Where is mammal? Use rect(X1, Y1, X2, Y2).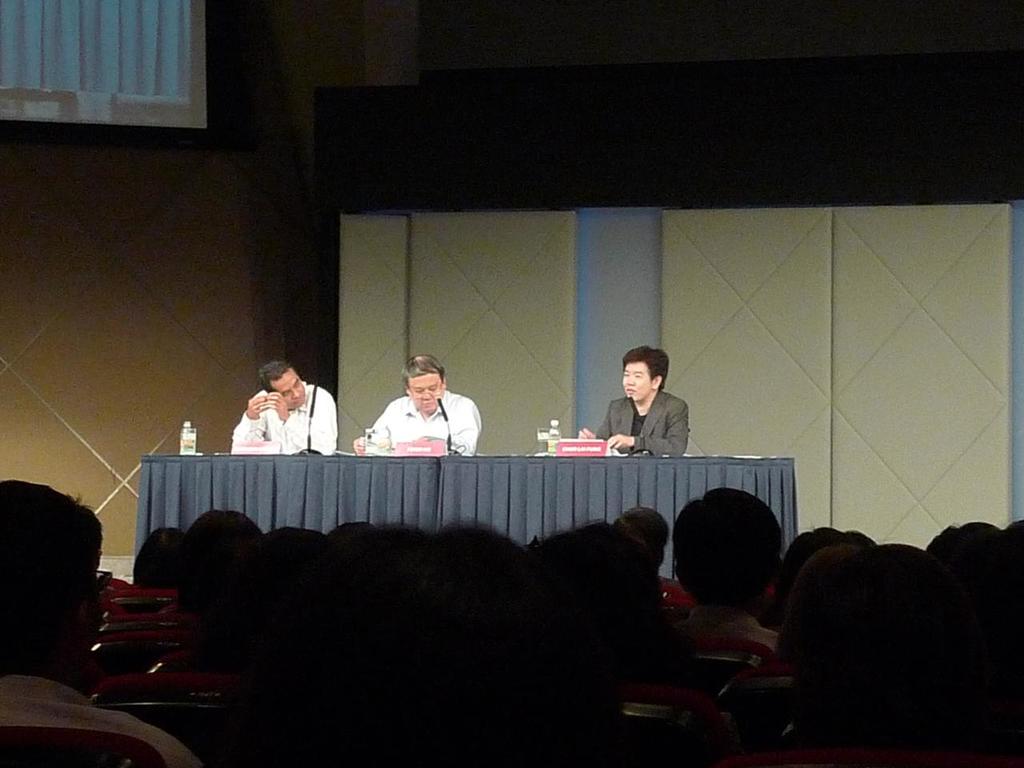
rect(582, 346, 692, 456).
